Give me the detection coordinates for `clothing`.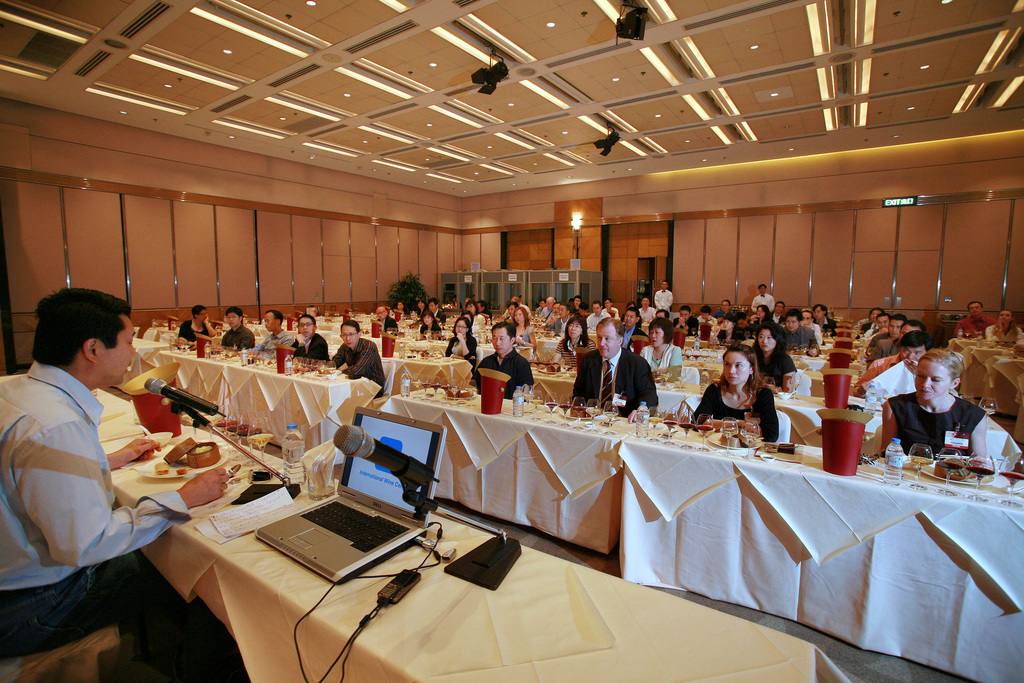
[left=674, top=318, right=699, bottom=338].
